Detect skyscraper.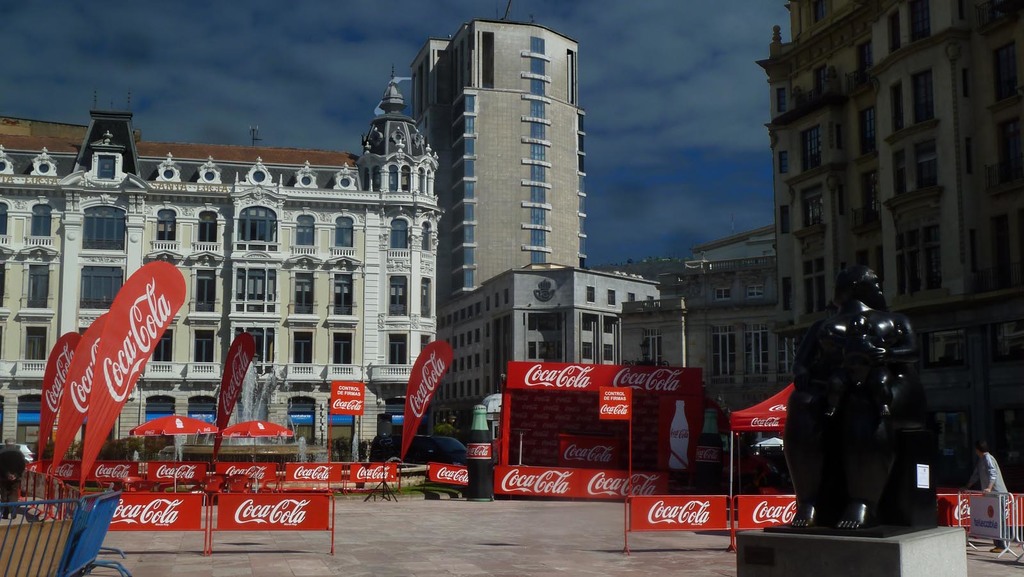
Detected at <region>608, 215, 779, 444</region>.
